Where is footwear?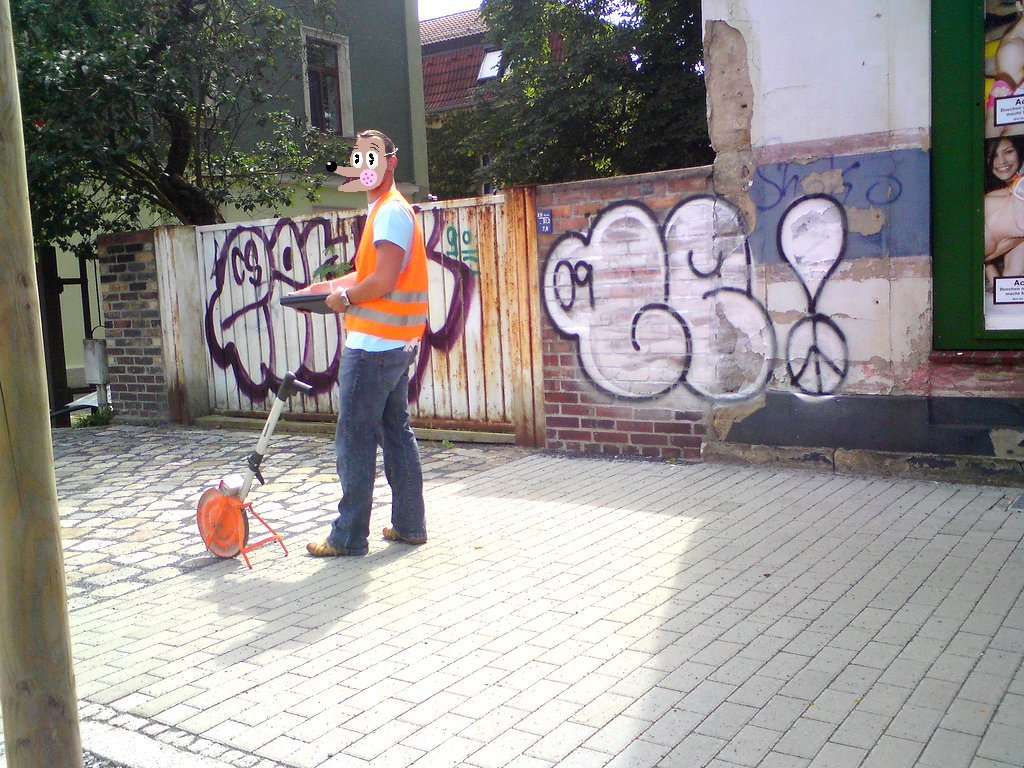
(left=306, top=538, right=352, bottom=559).
